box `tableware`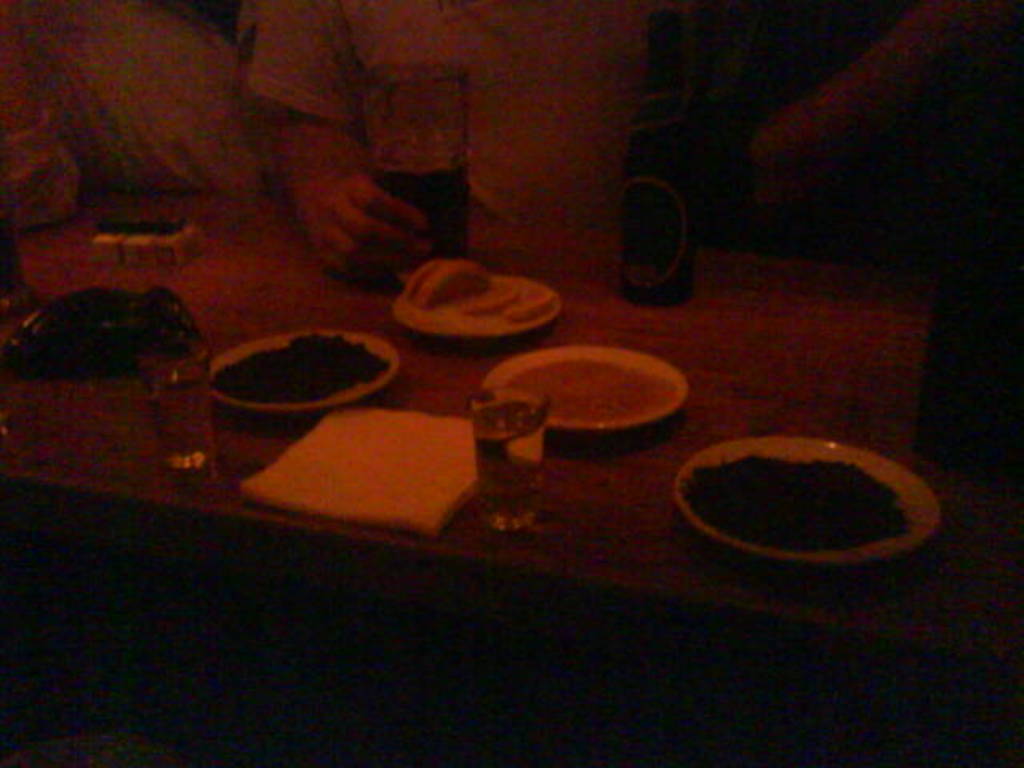
bbox=[355, 67, 475, 259]
